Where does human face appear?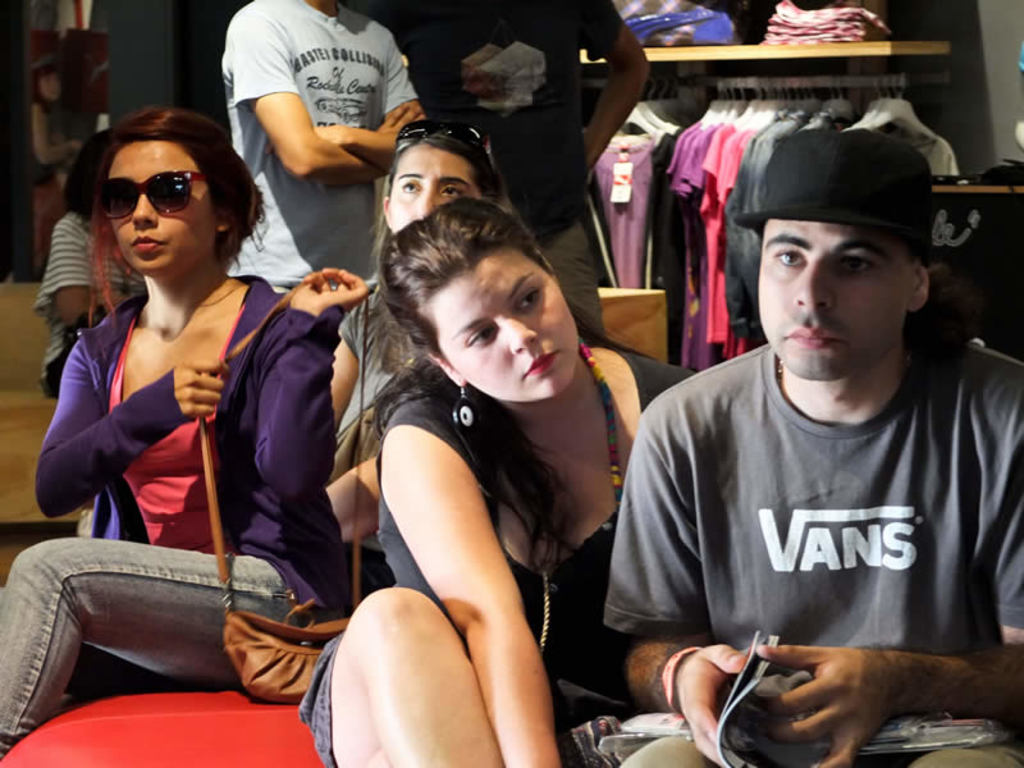
Appears at bbox(109, 141, 214, 275).
